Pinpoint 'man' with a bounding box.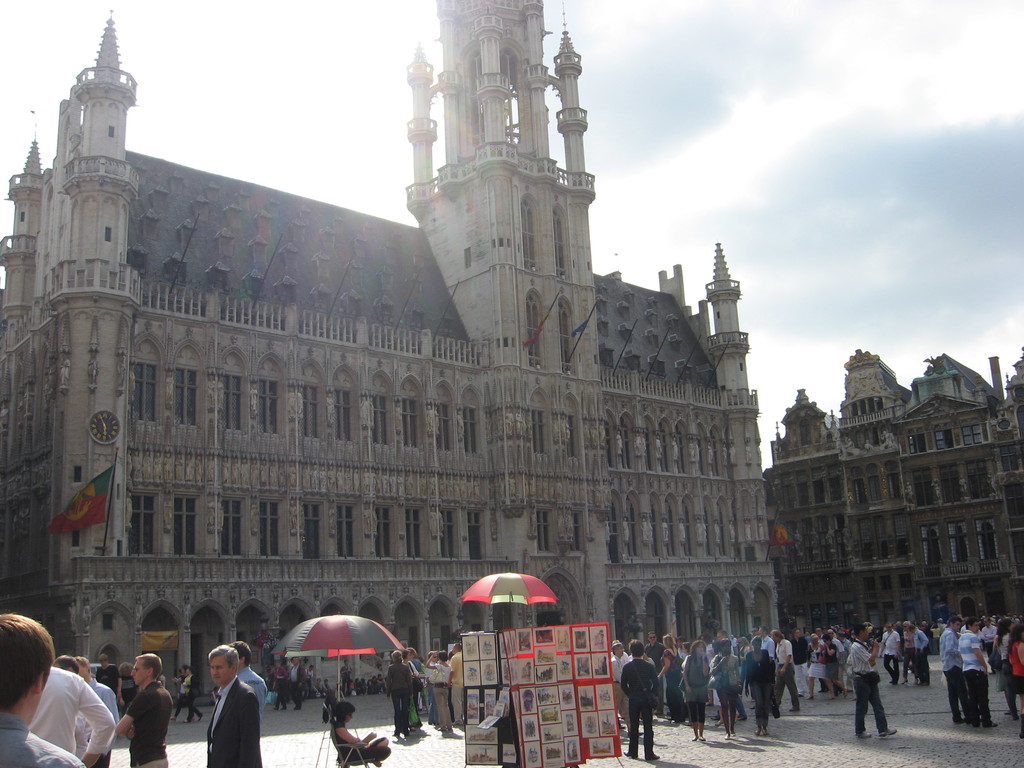
select_region(611, 646, 632, 683).
